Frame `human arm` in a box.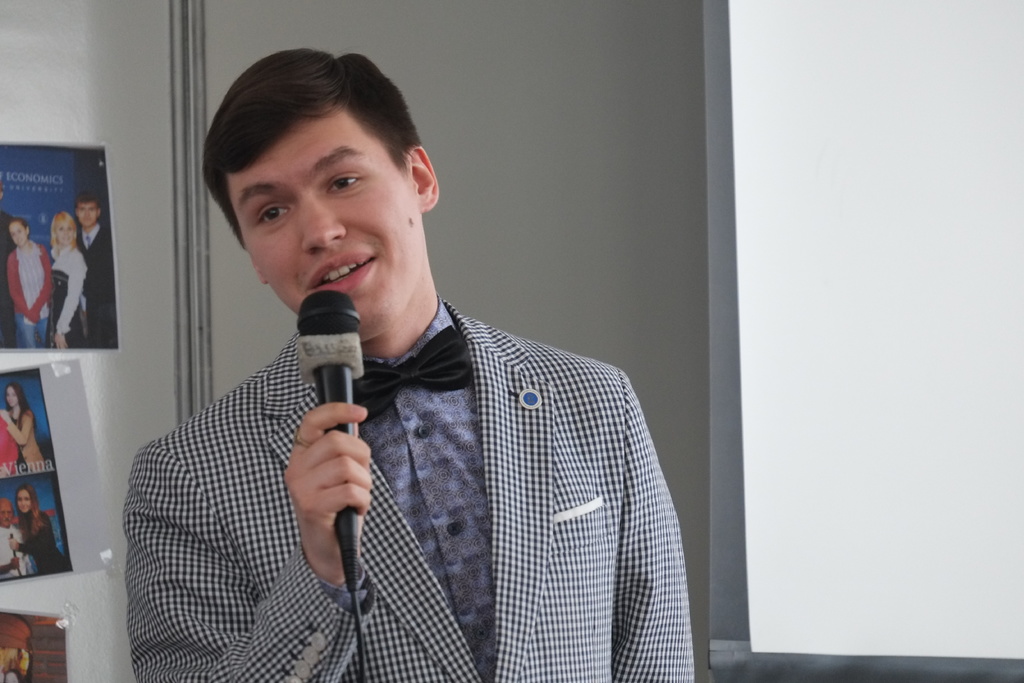
l=121, t=401, r=371, b=682.
